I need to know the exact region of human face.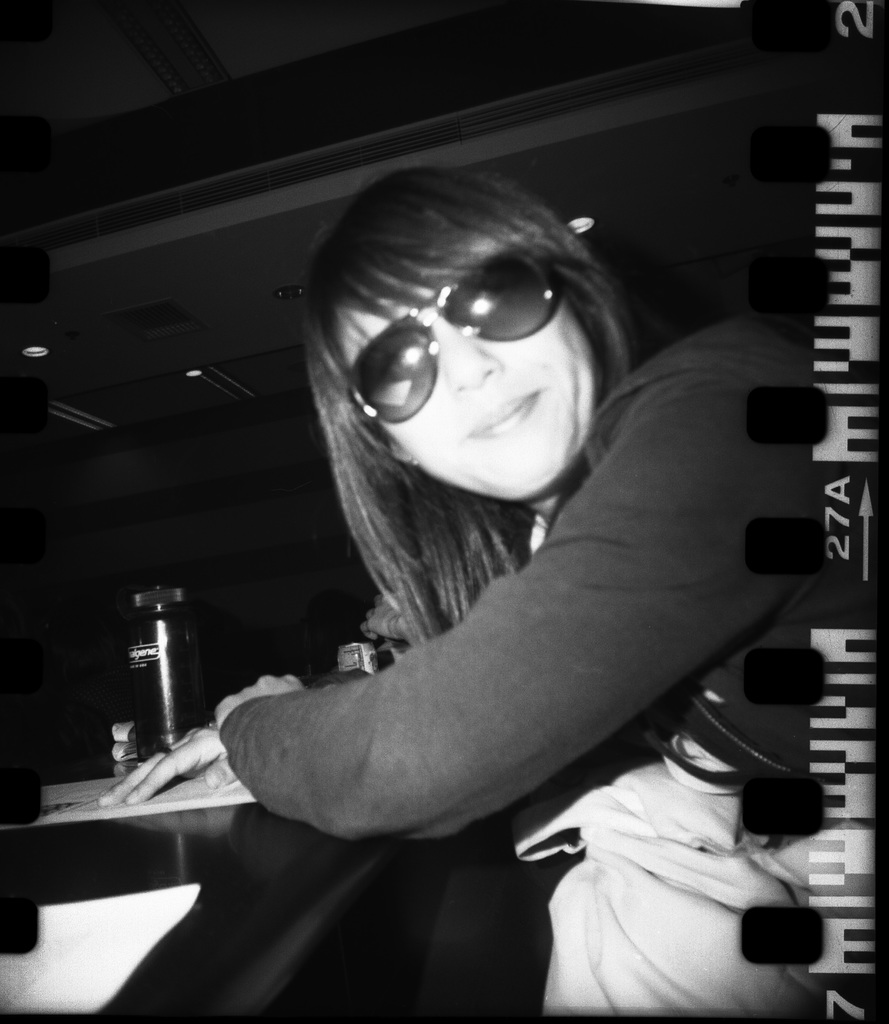
Region: 346,259,596,503.
